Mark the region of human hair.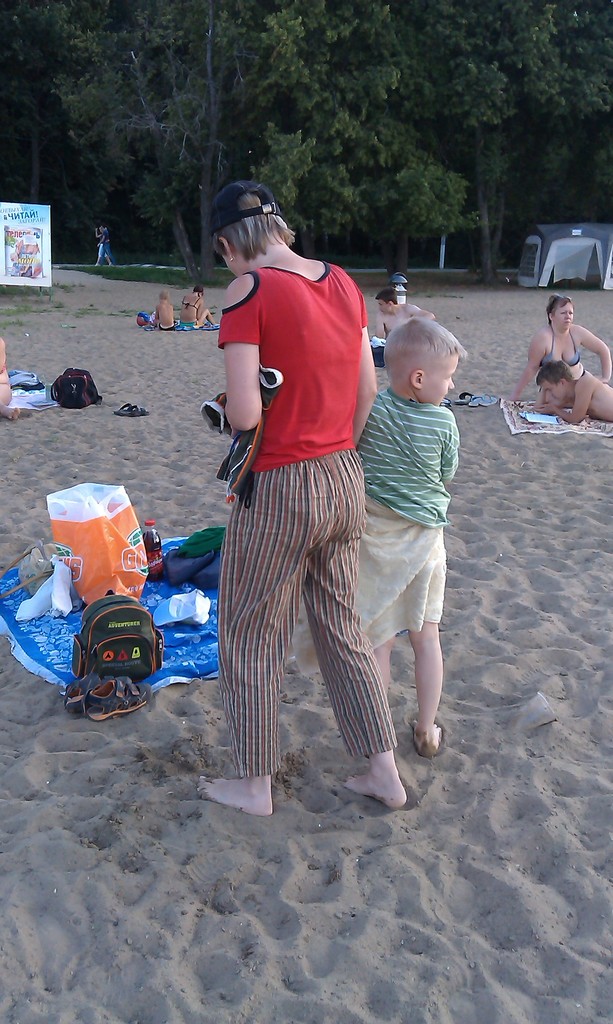
Region: [left=209, top=186, right=300, bottom=260].
